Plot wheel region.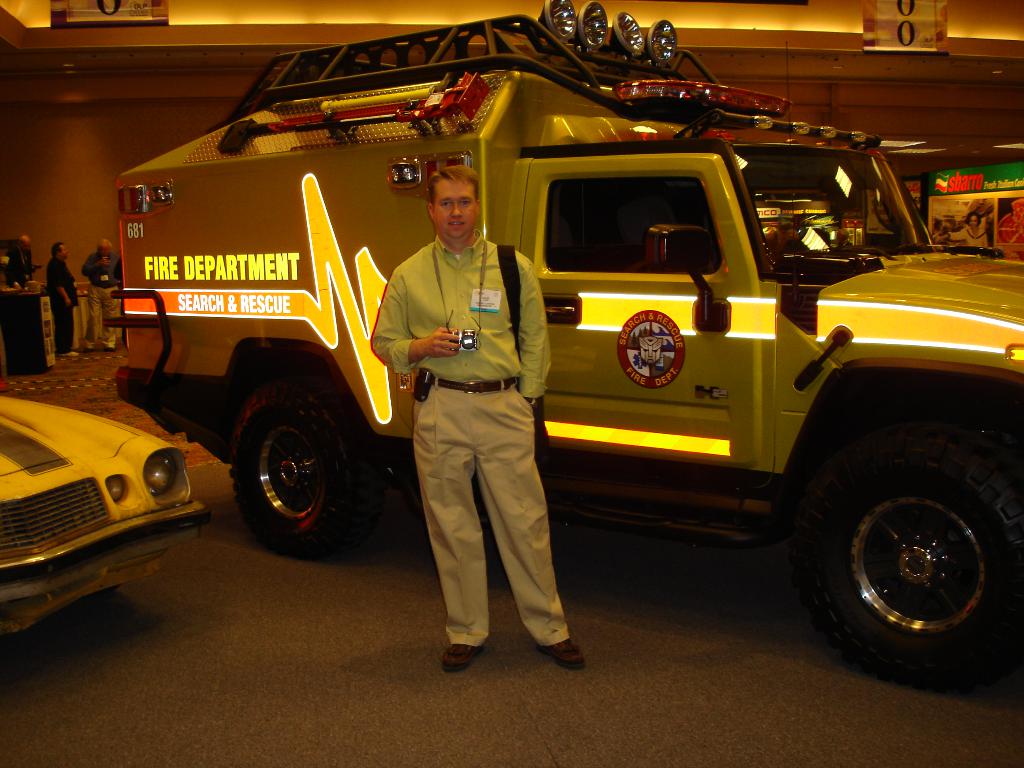
Plotted at BBox(234, 394, 362, 561).
